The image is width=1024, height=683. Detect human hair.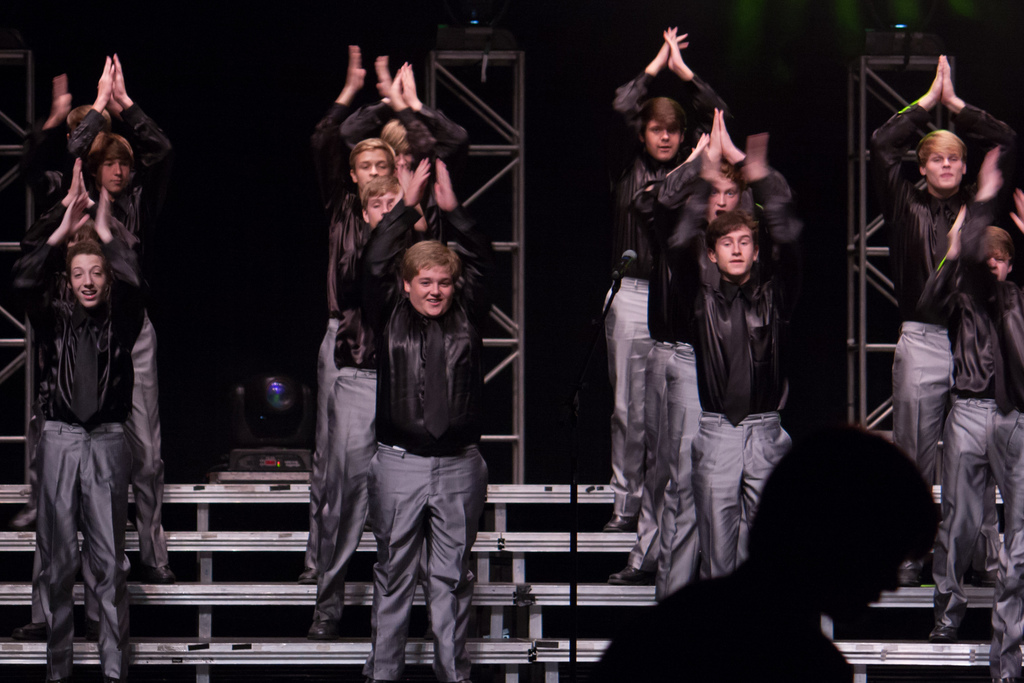
Detection: l=754, t=431, r=949, b=614.
